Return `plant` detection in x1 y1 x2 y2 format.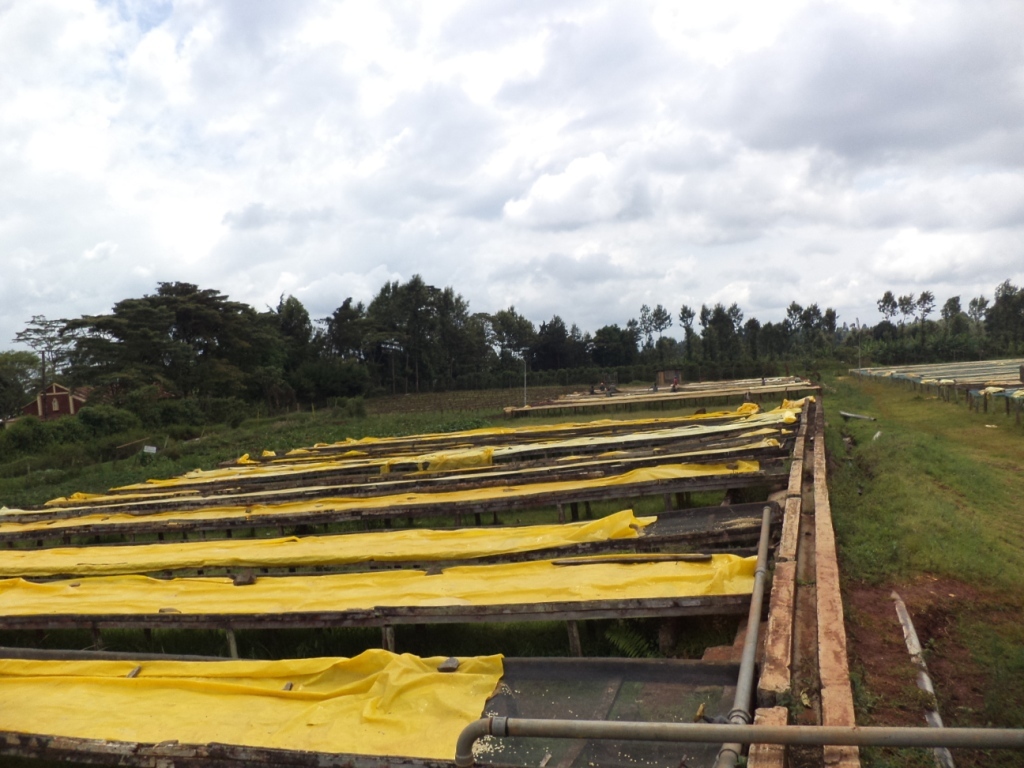
325 399 367 416.
